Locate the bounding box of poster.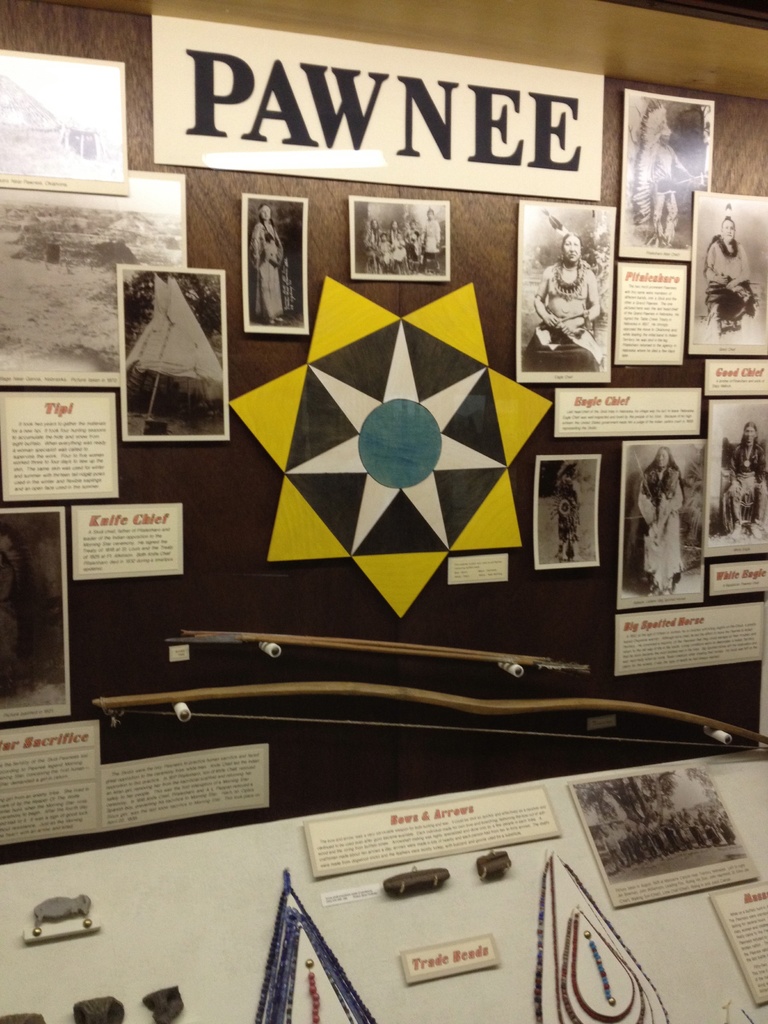
Bounding box: select_region(0, 719, 102, 842).
